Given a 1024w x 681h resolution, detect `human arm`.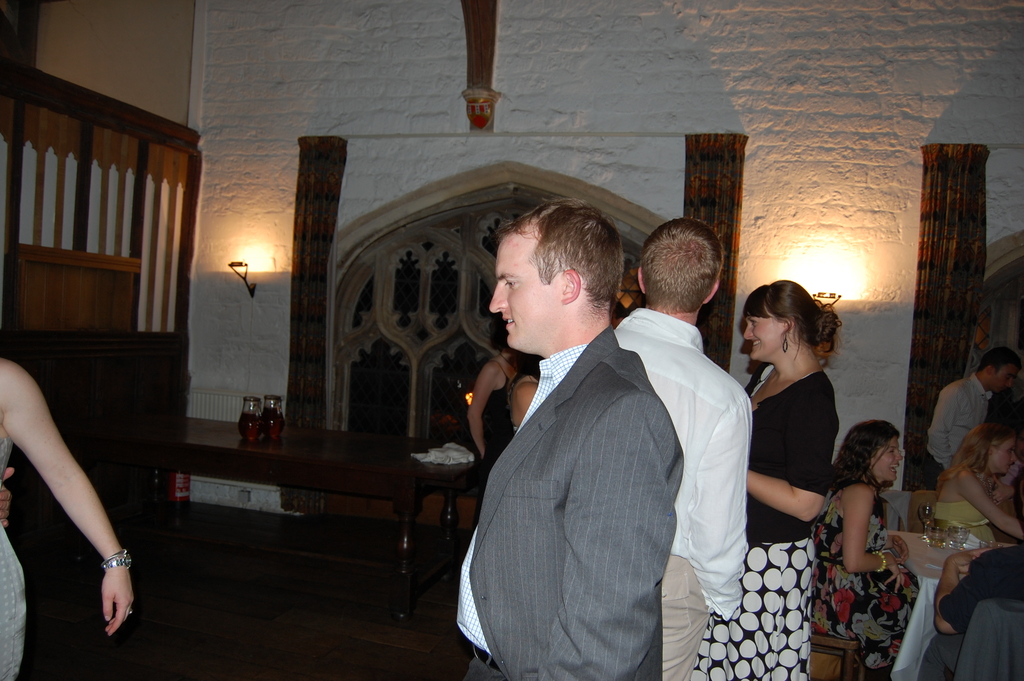
879/533/910/559.
